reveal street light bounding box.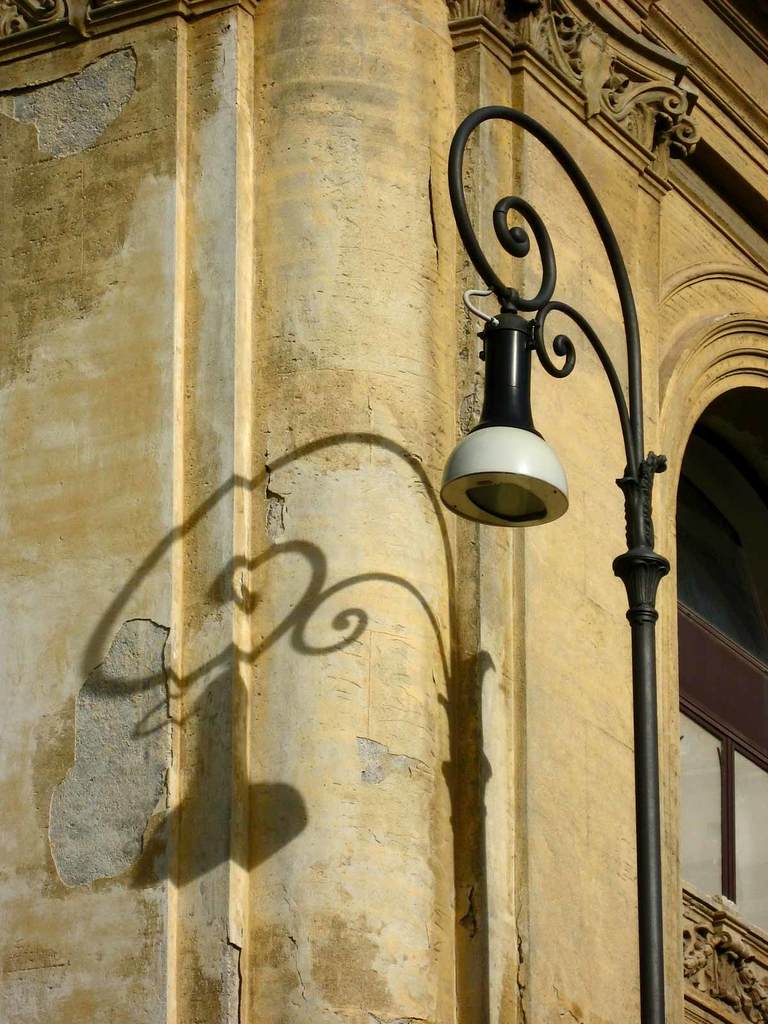
Revealed: detection(434, 108, 677, 1023).
